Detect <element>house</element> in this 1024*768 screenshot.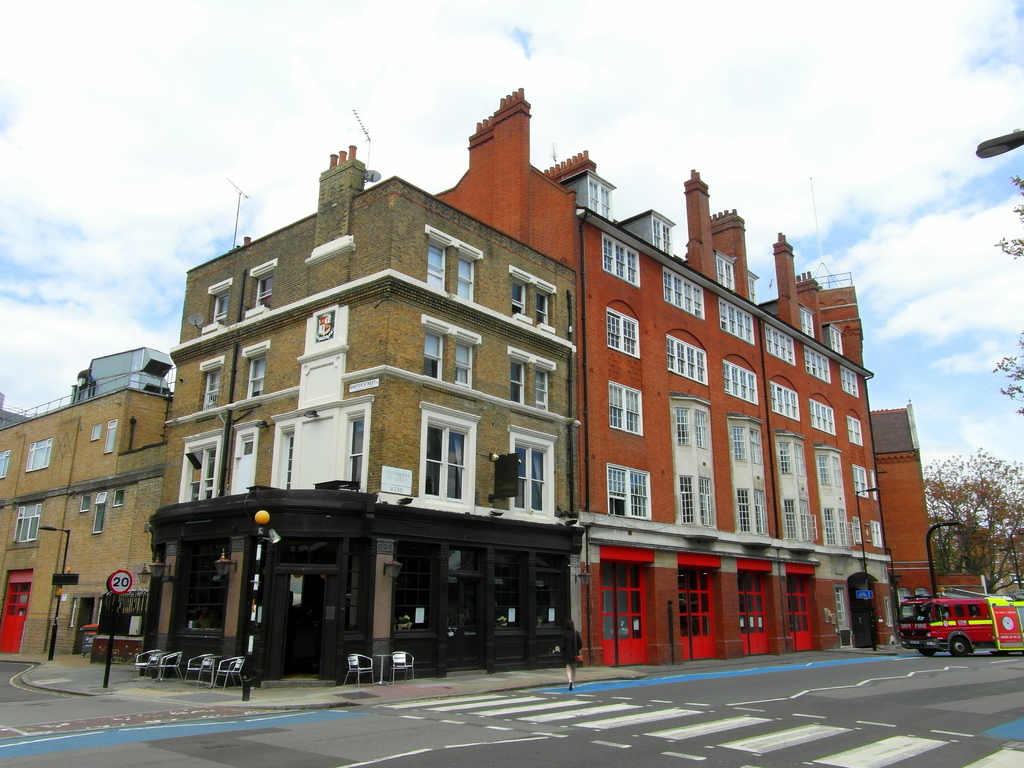
Detection: x1=870 y1=396 x2=986 y2=646.
